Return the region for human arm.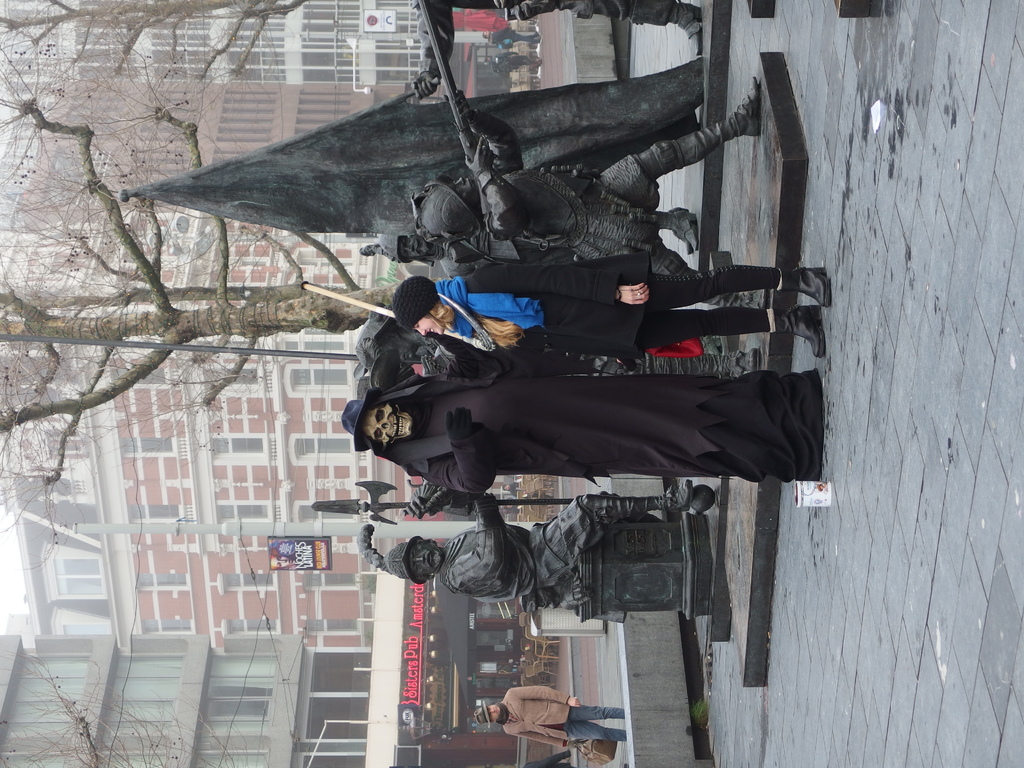
x1=503, y1=0, x2=564, y2=24.
